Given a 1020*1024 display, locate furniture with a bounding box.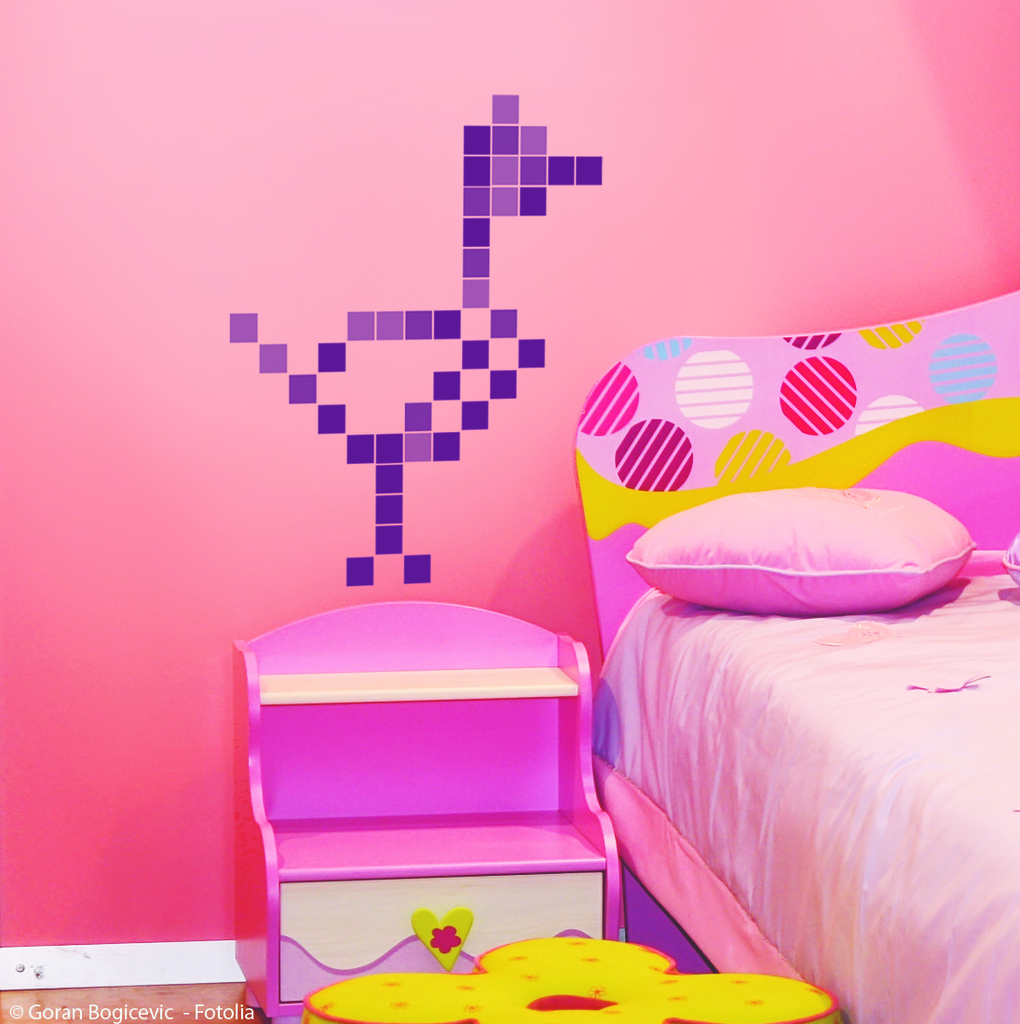
Located: 301:933:846:1023.
